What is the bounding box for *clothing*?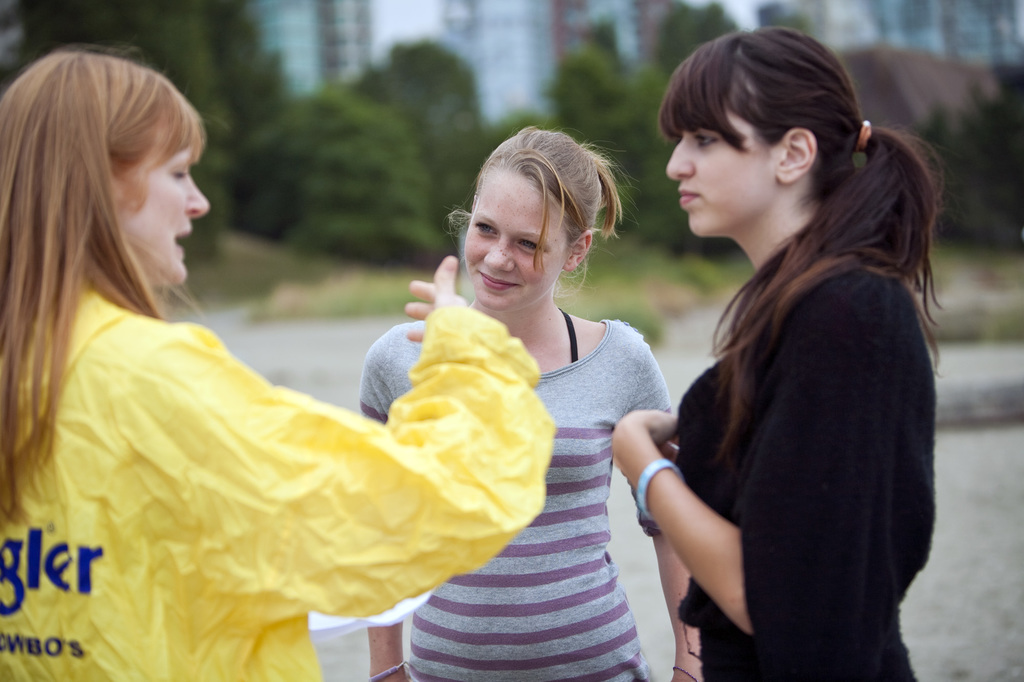
359/314/676/681.
